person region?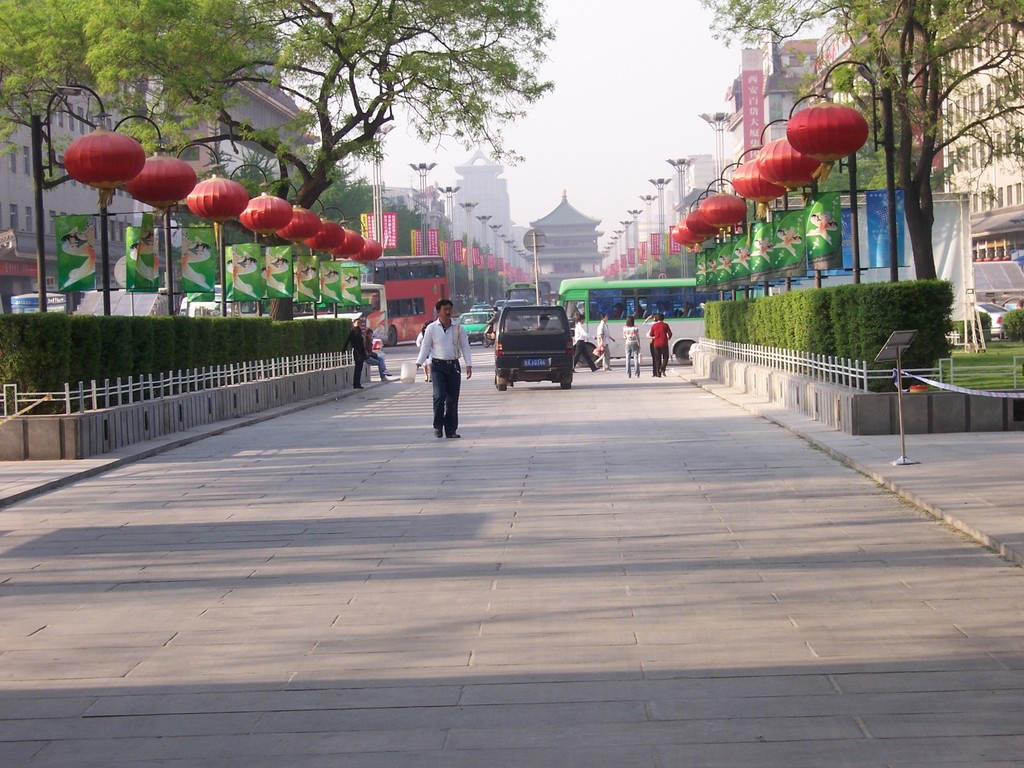
{"left": 653, "top": 315, "right": 669, "bottom": 373}
